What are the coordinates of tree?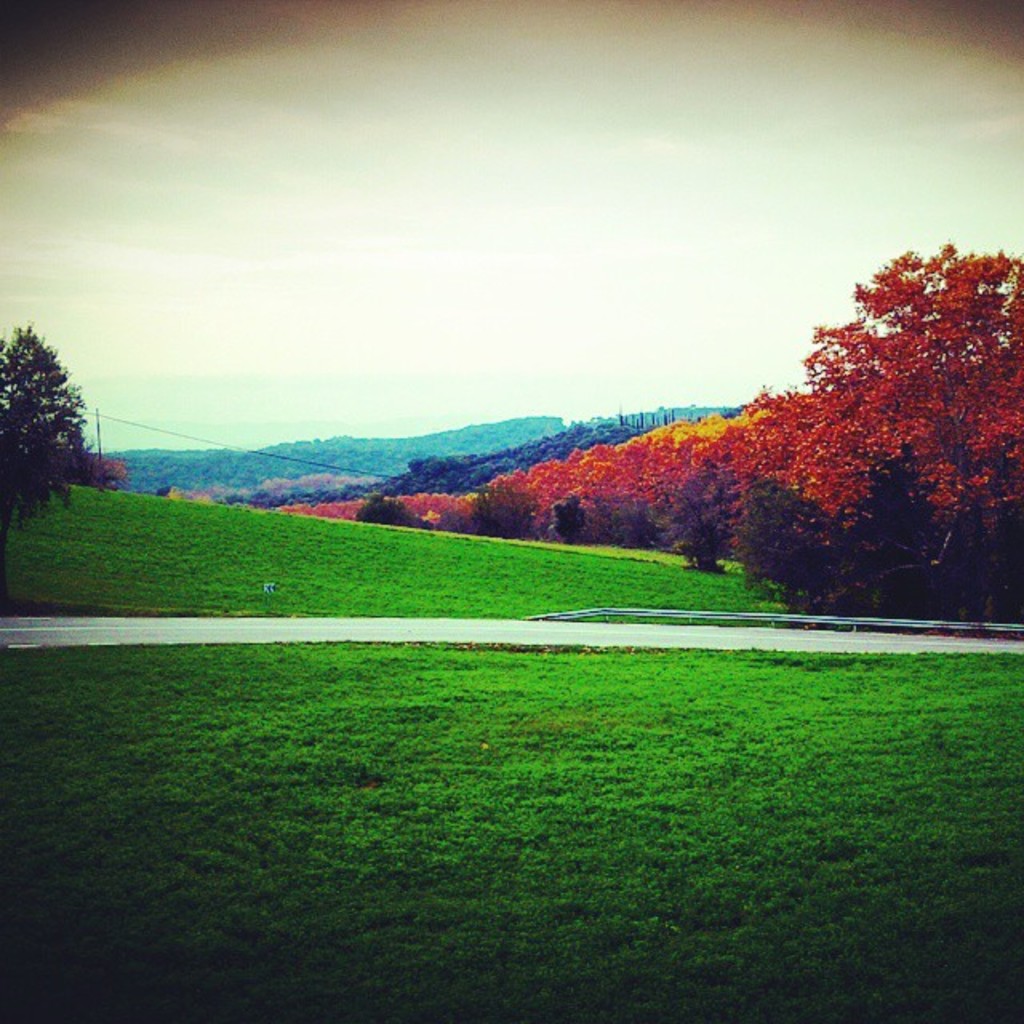
bbox=(558, 445, 630, 536).
